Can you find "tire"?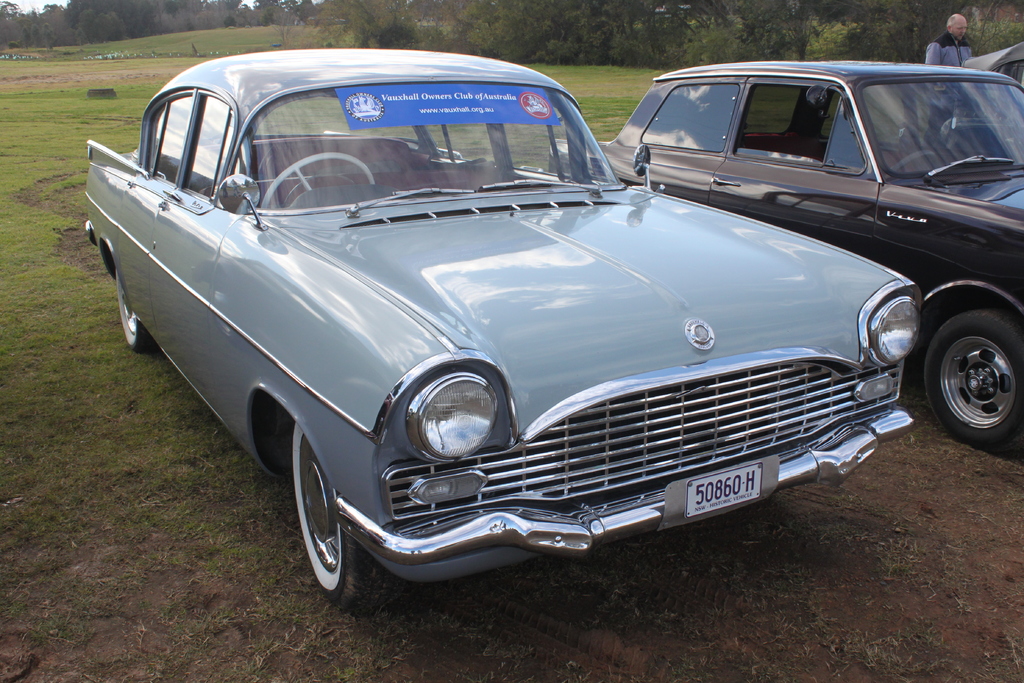
Yes, bounding box: Rect(285, 425, 383, 607).
